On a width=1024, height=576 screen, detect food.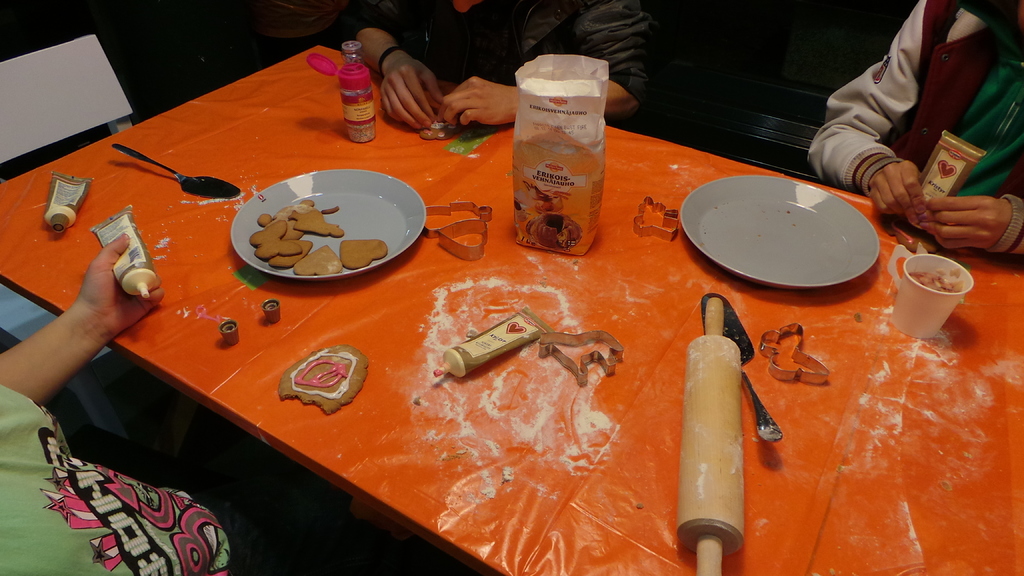
locate(248, 200, 391, 275).
